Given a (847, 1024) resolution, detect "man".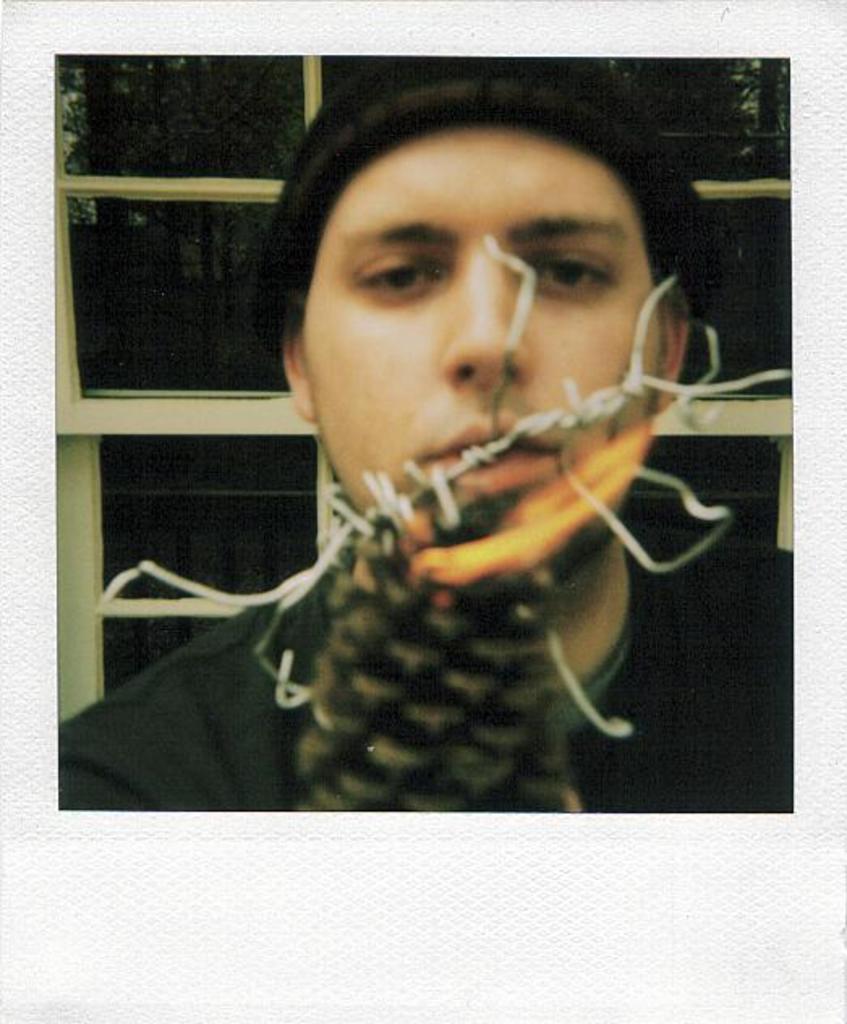
box=[73, 115, 800, 799].
